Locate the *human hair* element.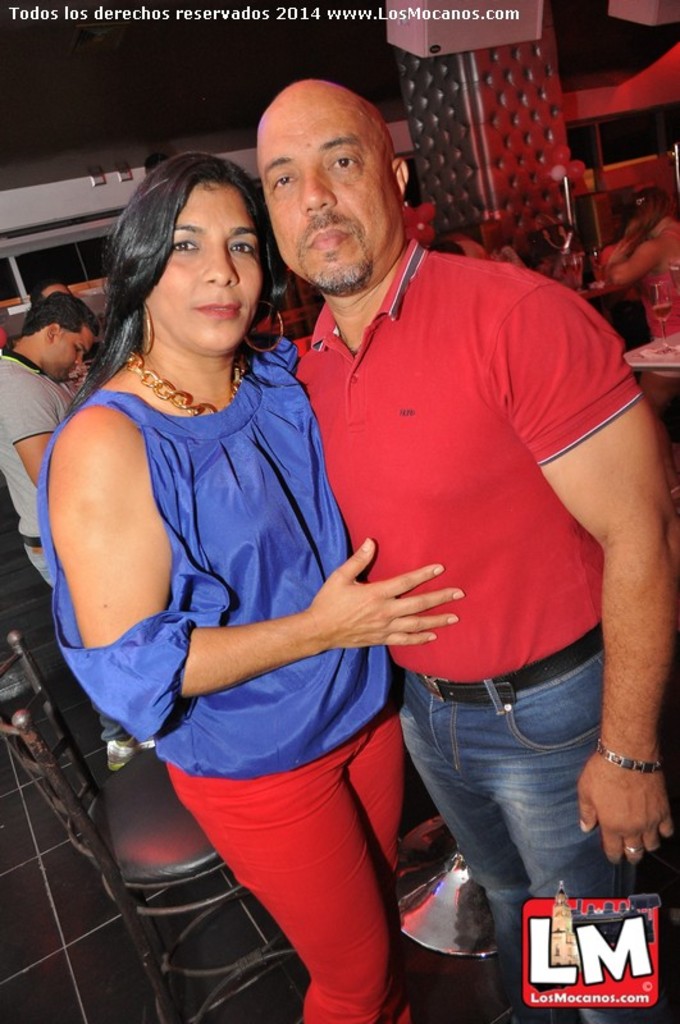
Element bbox: bbox(18, 289, 99, 343).
